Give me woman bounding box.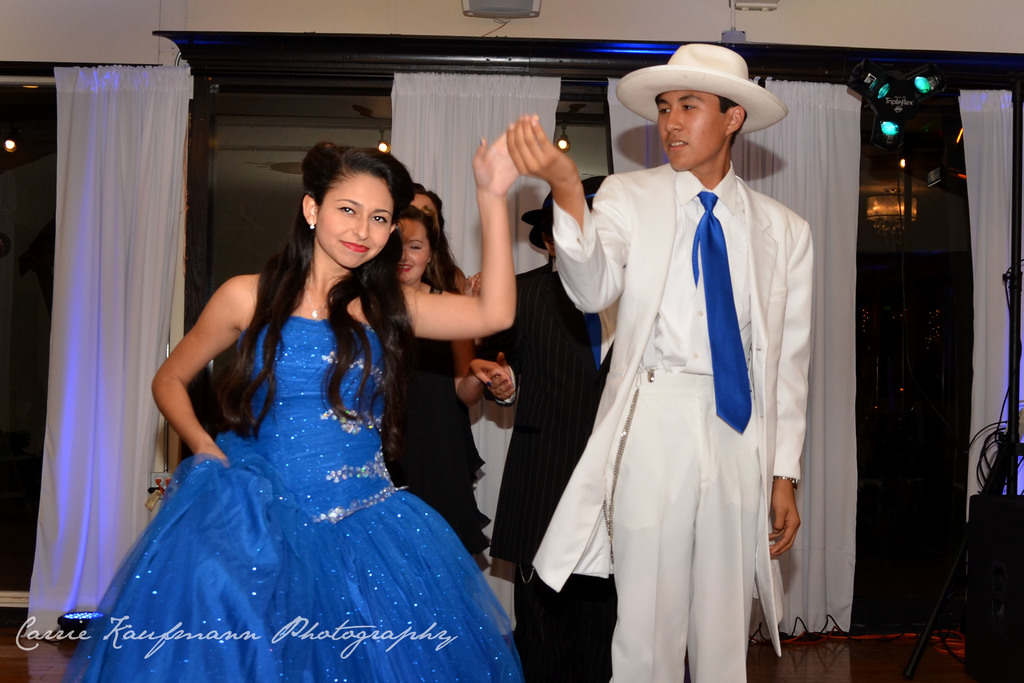
region(383, 209, 505, 572).
